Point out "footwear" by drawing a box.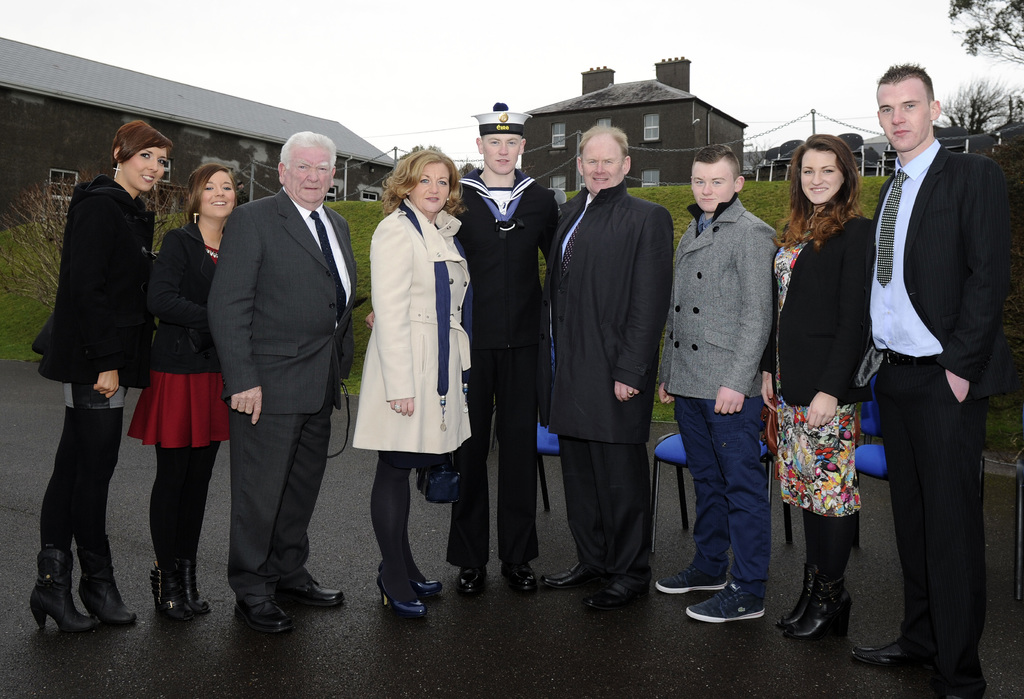
bbox=(410, 568, 447, 596).
